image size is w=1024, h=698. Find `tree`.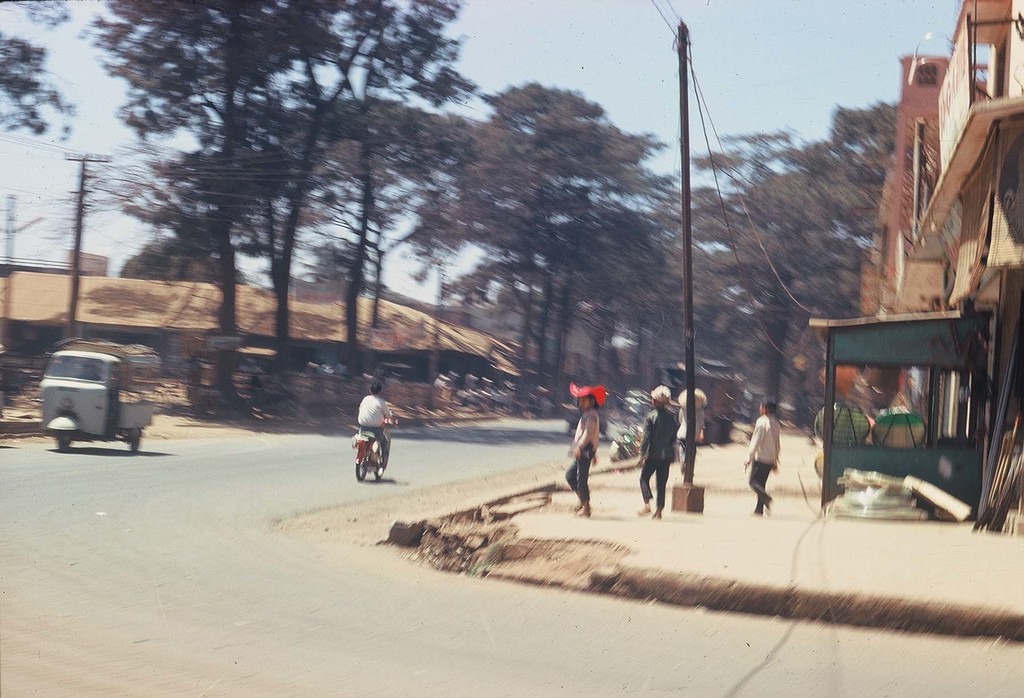
bbox=(0, 2, 77, 143).
